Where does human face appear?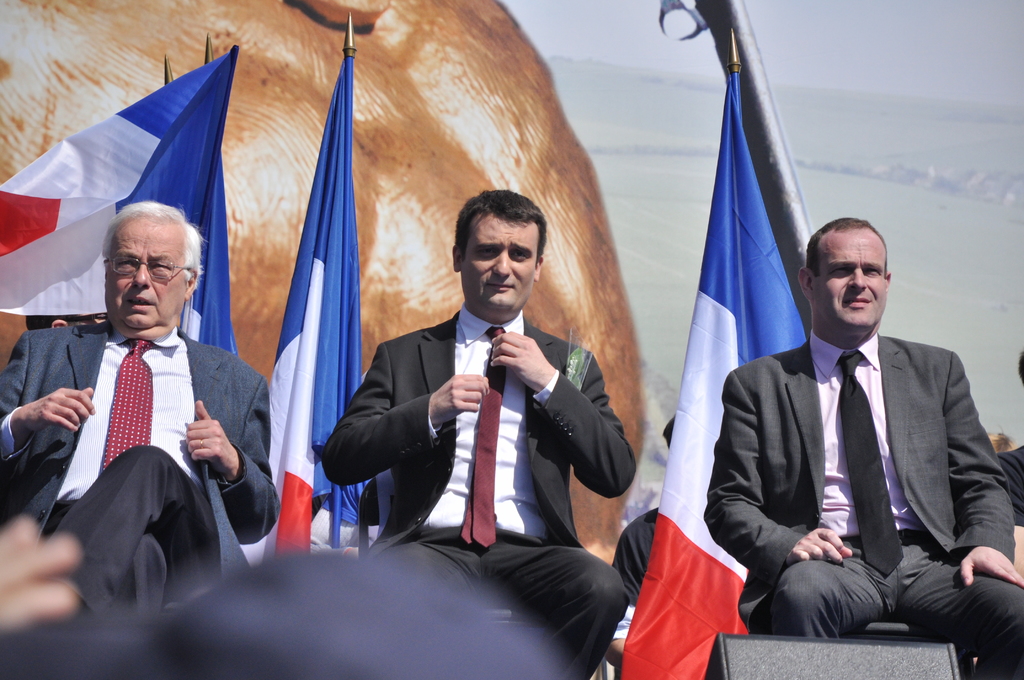
Appears at <box>465,209,538,314</box>.
